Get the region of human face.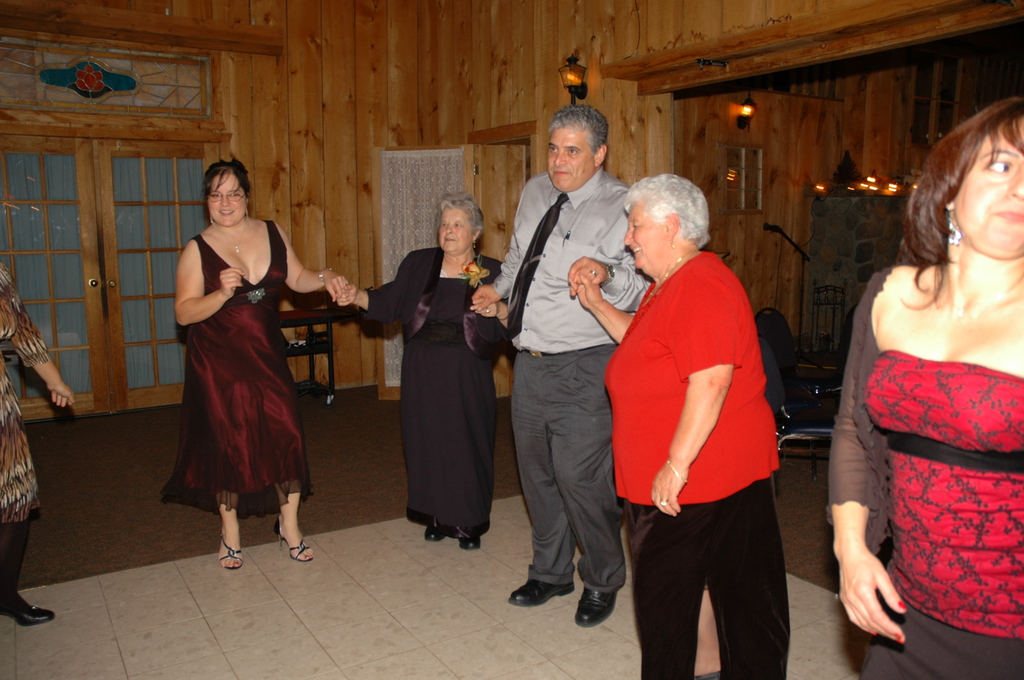
left=206, top=171, right=246, bottom=225.
